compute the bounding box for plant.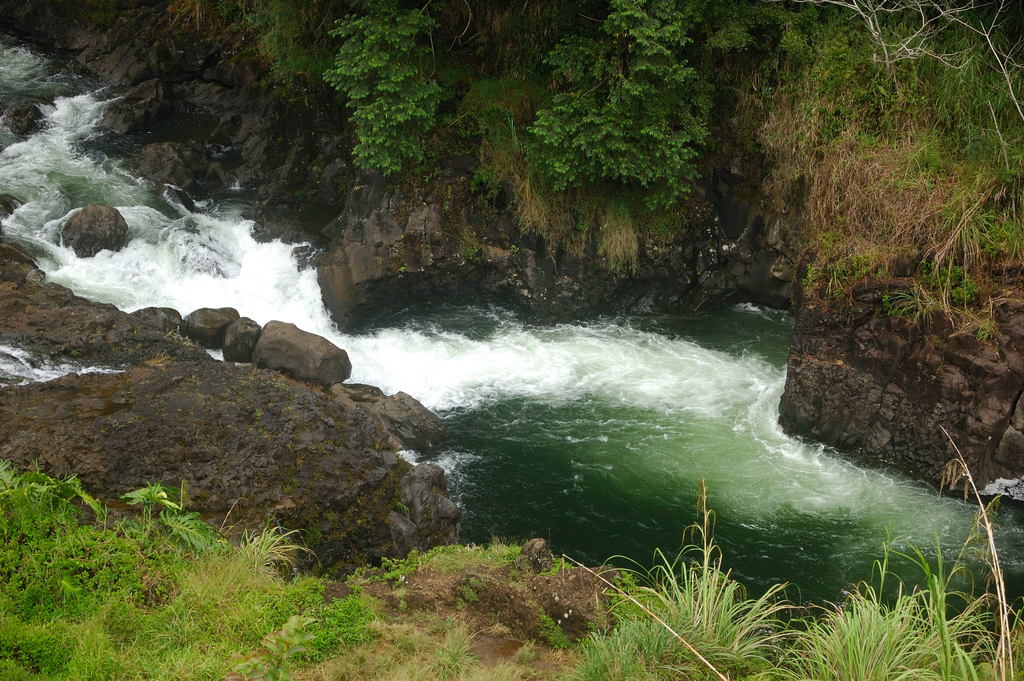
{"x1": 412, "y1": 614, "x2": 483, "y2": 680}.
